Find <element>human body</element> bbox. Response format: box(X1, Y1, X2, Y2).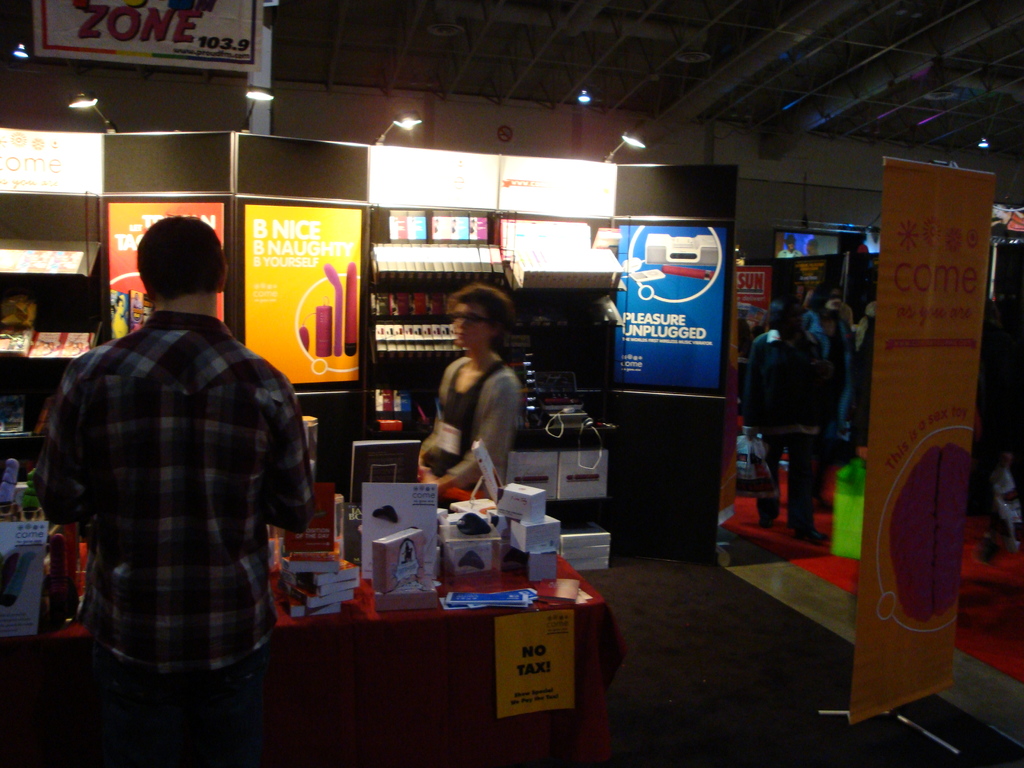
box(28, 207, 308, 759).
